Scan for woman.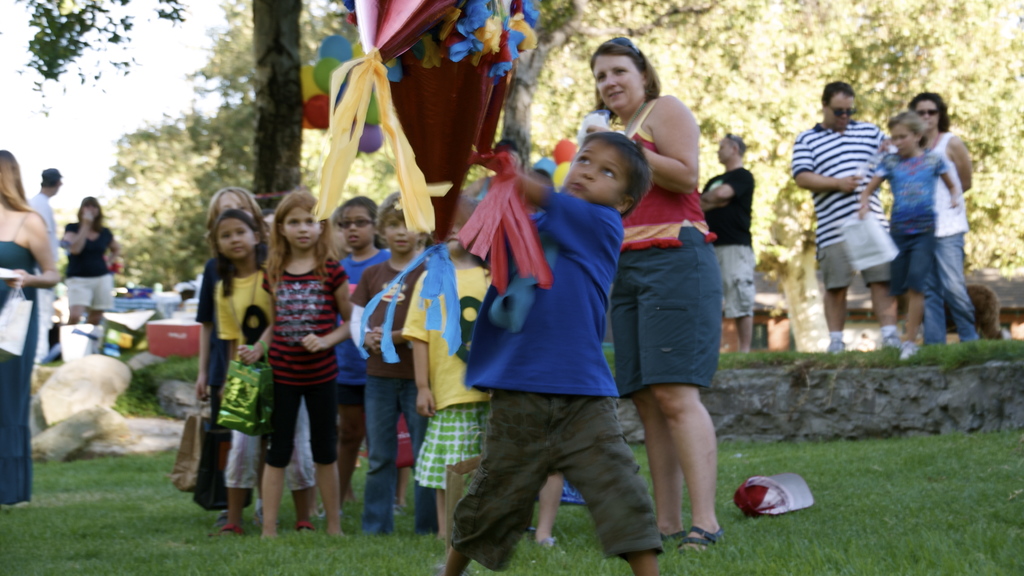
Scan result: <region>0, 148, 56, 508</region>.
